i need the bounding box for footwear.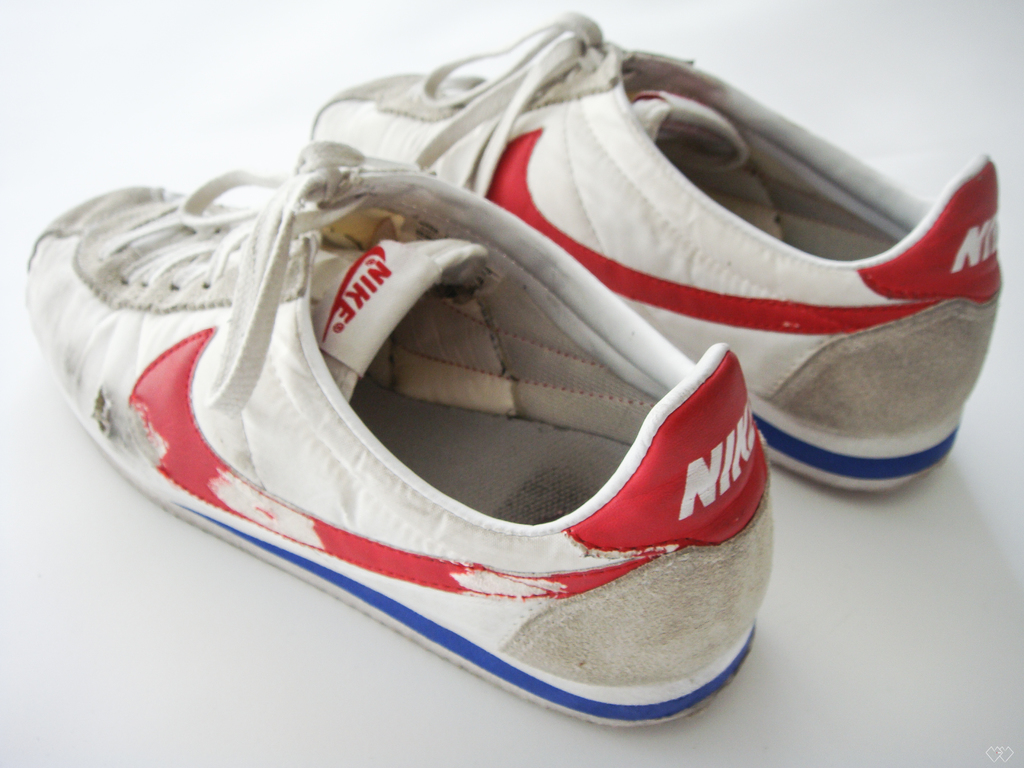
Here it is: bbox=(27, 143, 774, 735).
